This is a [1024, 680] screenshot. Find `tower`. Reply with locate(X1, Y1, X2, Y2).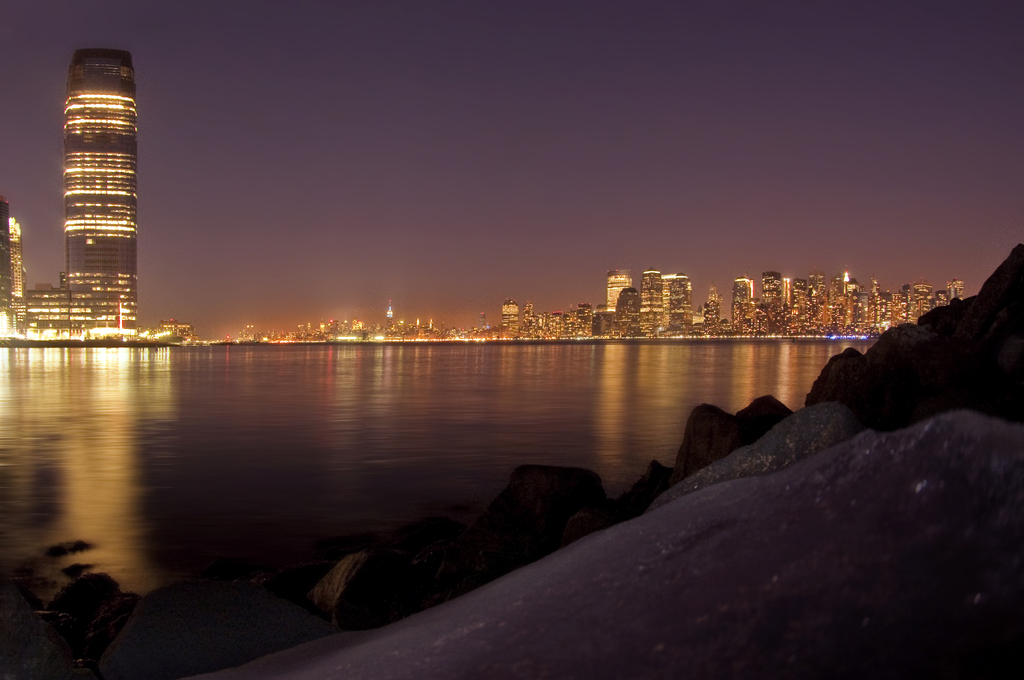
locate(24, 265, 95, 334).
